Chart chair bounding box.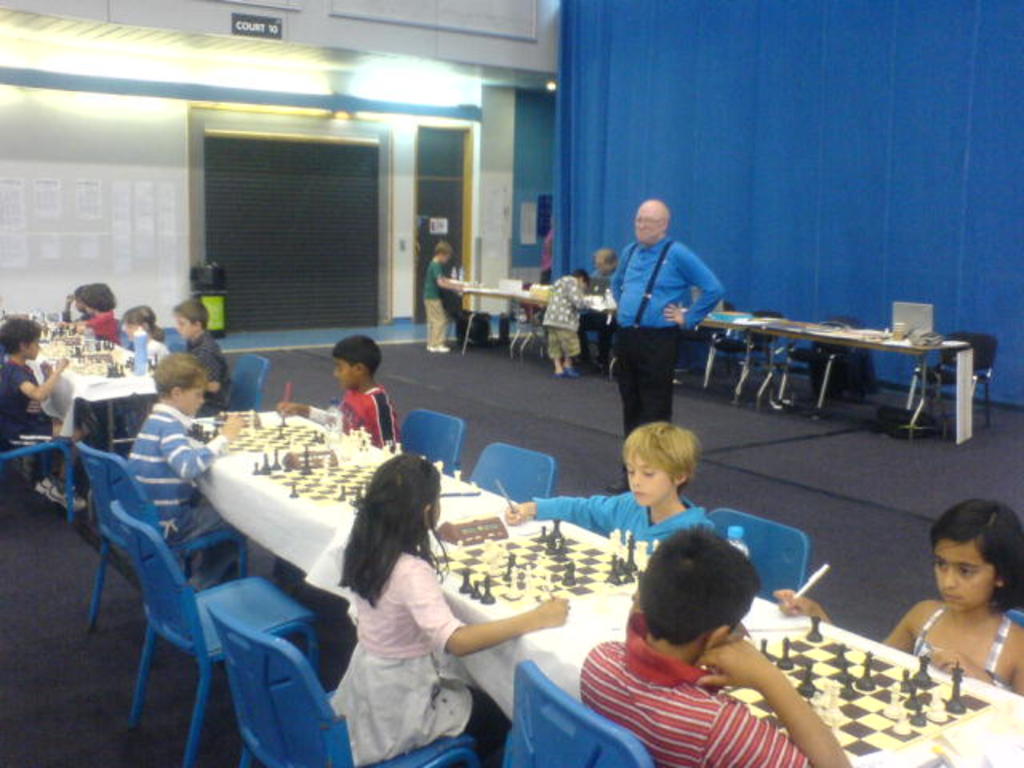
Charted: {"x1": 774, "y1": 315, "x2": 861, "y2": 408}.
